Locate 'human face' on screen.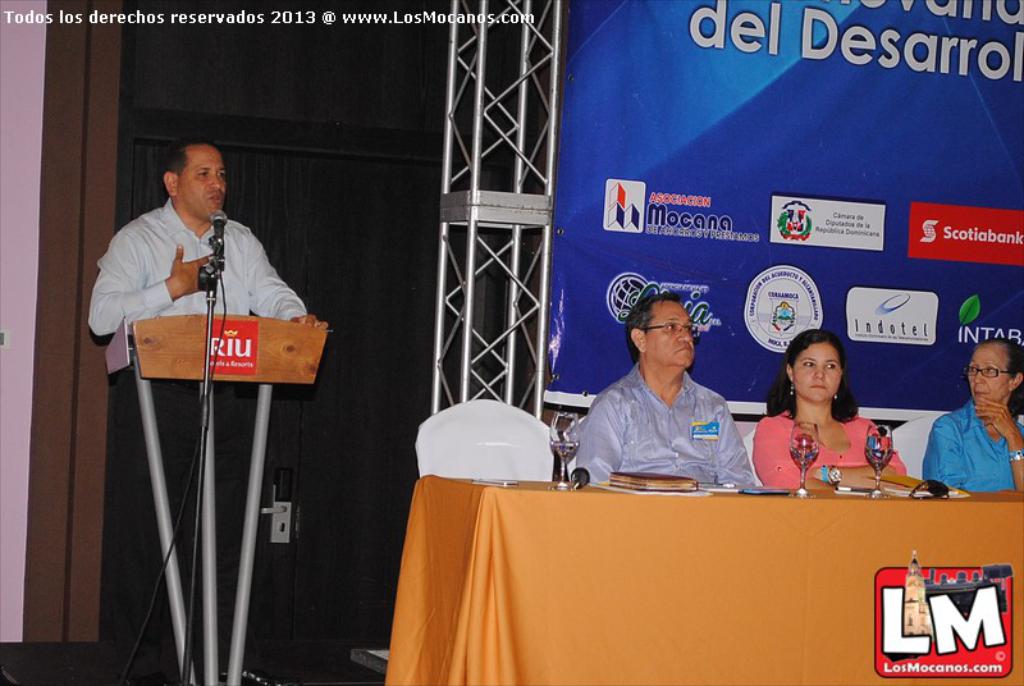
On screen at (x1=641, y1=296, x2=698, y2=370).
